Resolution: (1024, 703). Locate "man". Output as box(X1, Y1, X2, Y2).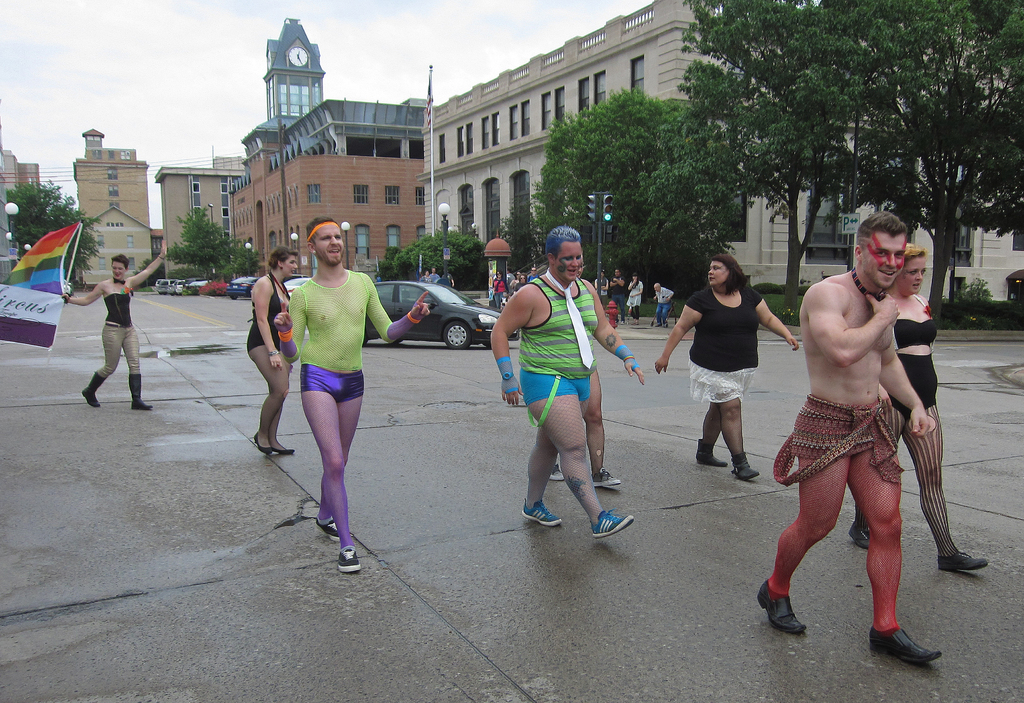
box(780, 207, 954, 661).
